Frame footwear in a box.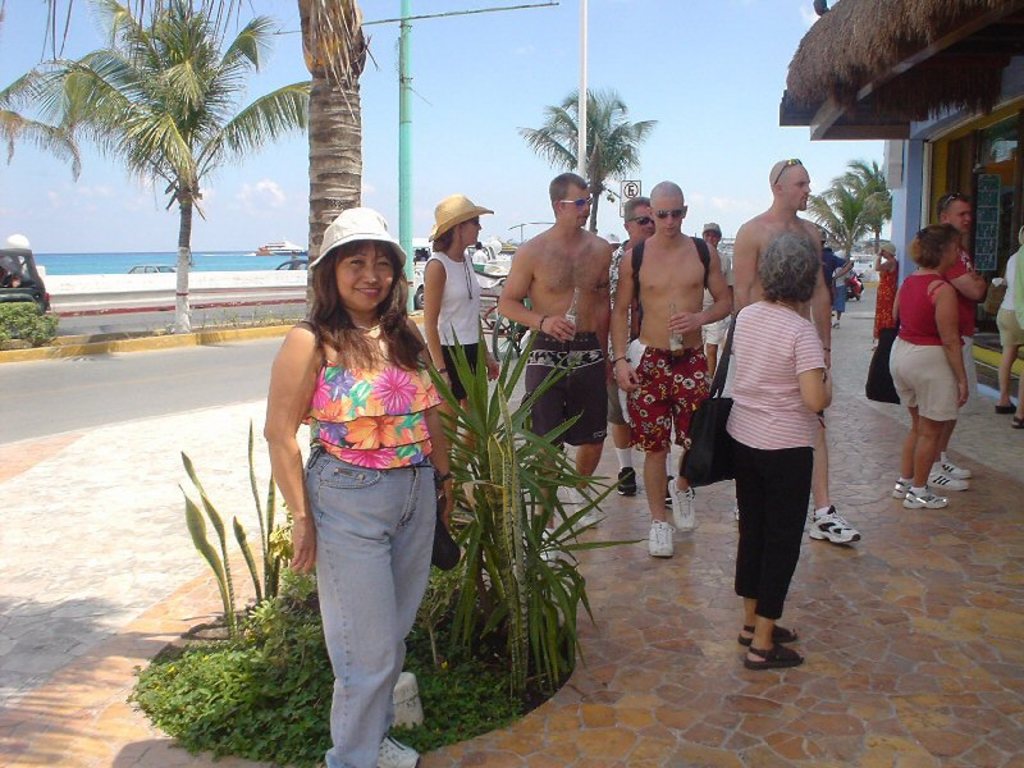
<bbox>806, 503, 859, 540</bbox>.
